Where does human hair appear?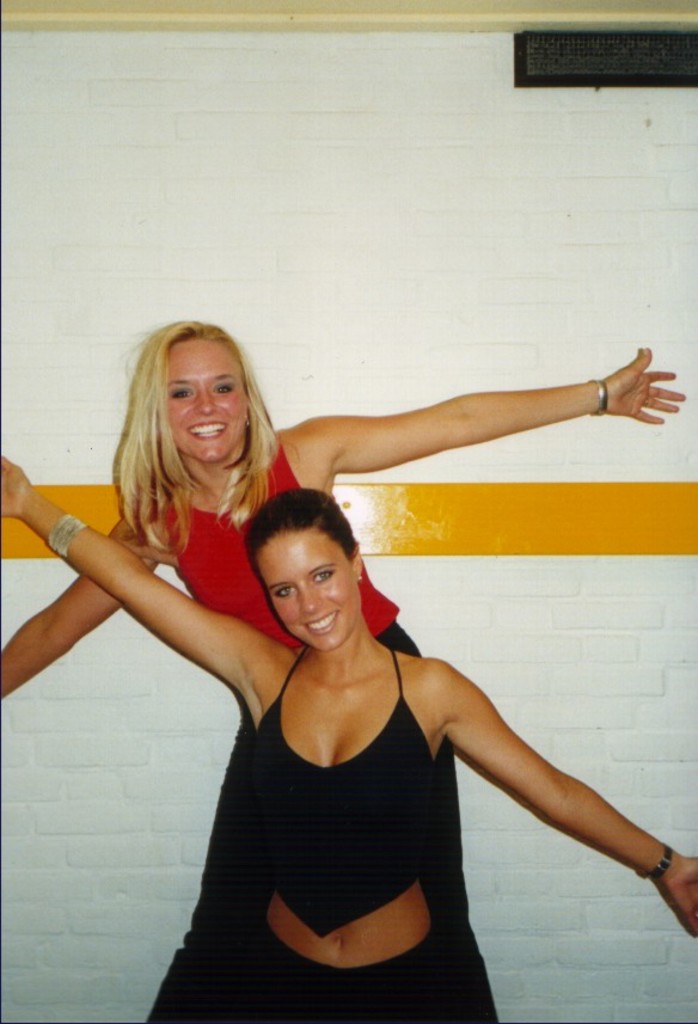
Appears at [left=241, top=486, right=363, bottom=584].
